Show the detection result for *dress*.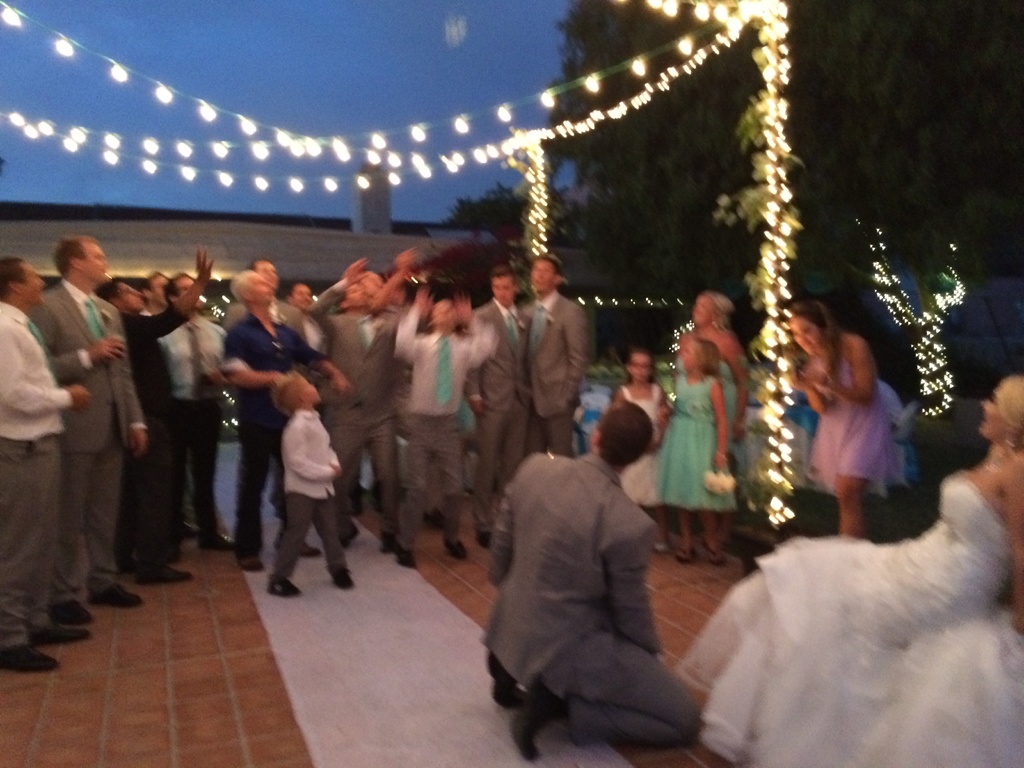
l=677, t=477, r=1023, b=767.
